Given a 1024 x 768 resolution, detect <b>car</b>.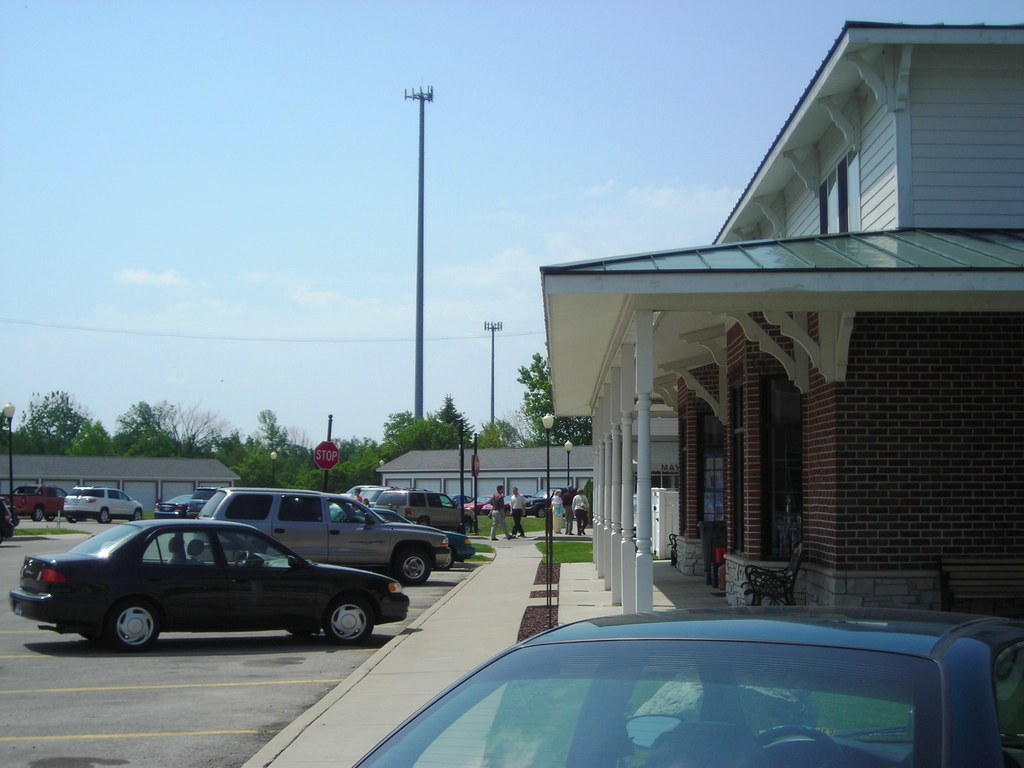
157/497/211/524.
